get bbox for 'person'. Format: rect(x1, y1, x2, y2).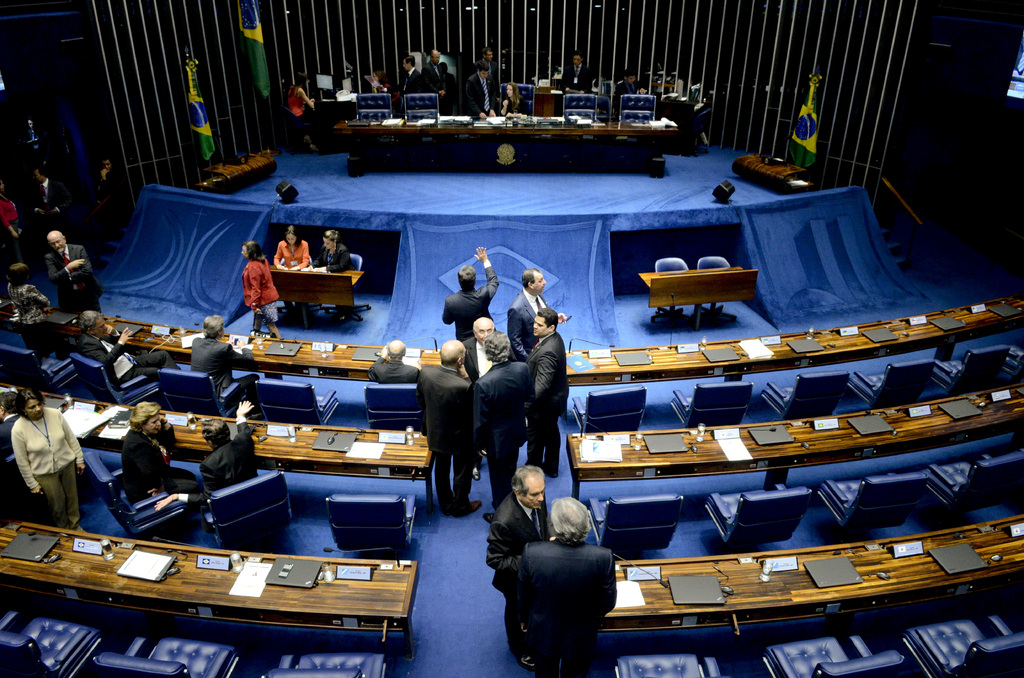
rect(470, 336, 534, 525).
